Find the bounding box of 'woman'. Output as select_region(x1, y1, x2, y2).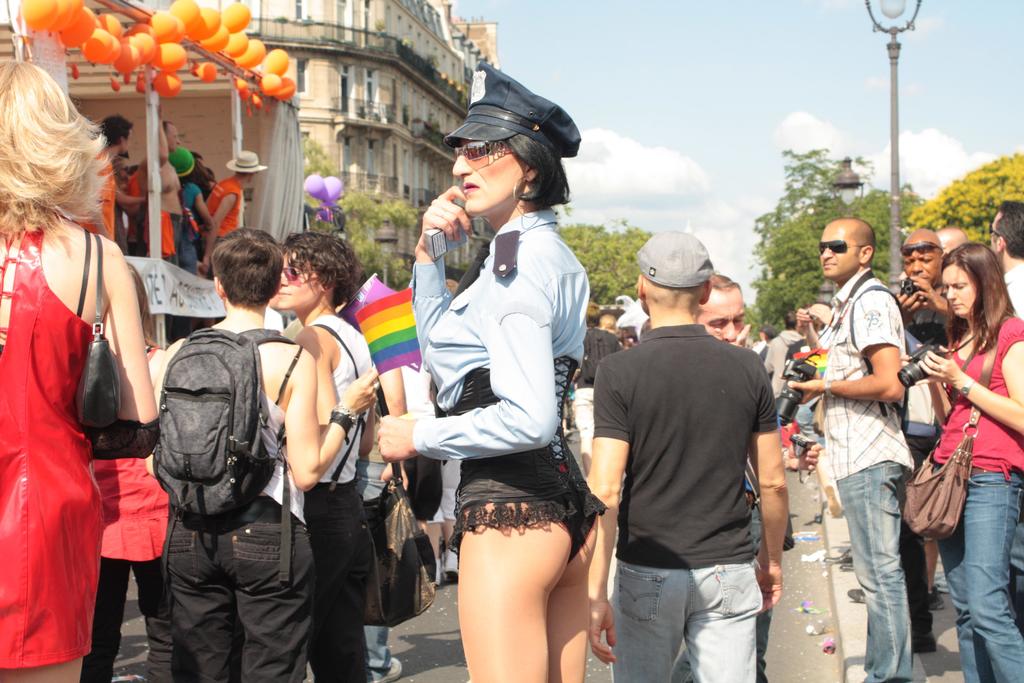
select_region(6, 50, 148, 679).
